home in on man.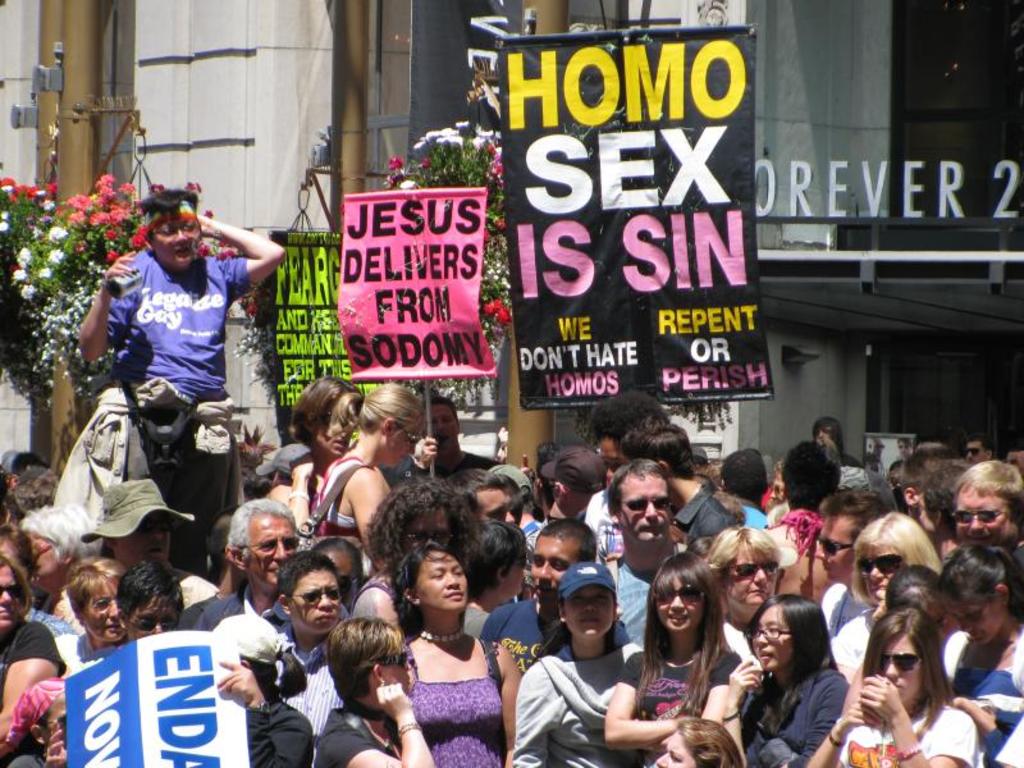
Homed in at <box>955,458,1023,564</box>.
